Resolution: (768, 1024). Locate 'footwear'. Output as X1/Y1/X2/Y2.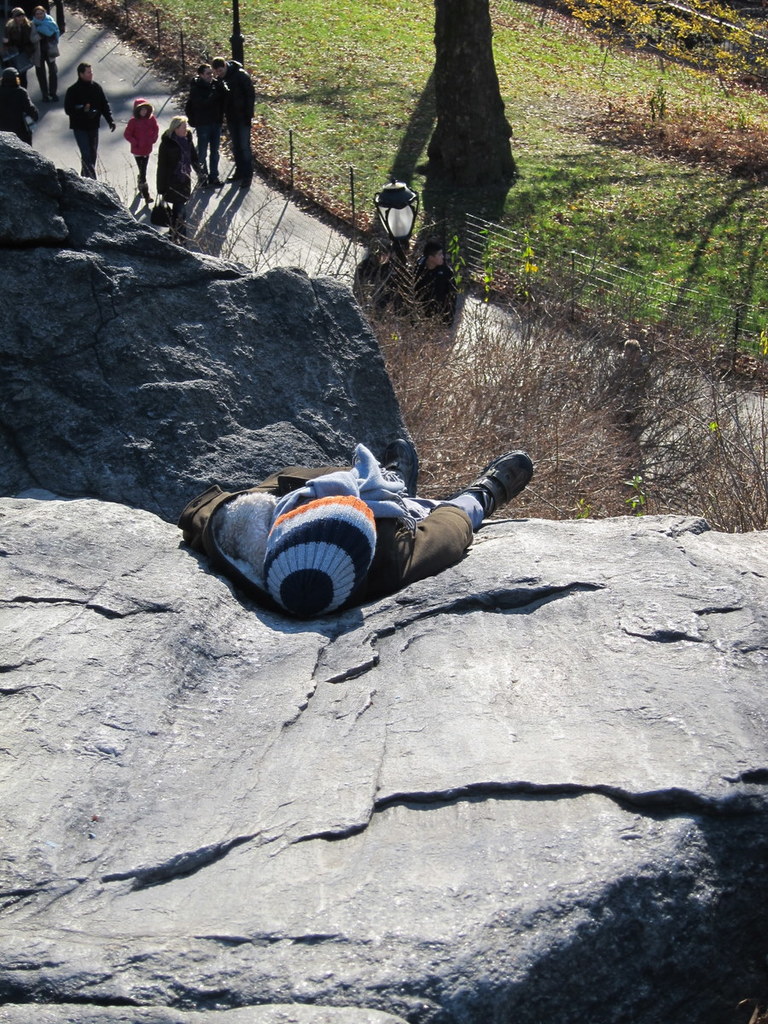
225/169/245/182.
